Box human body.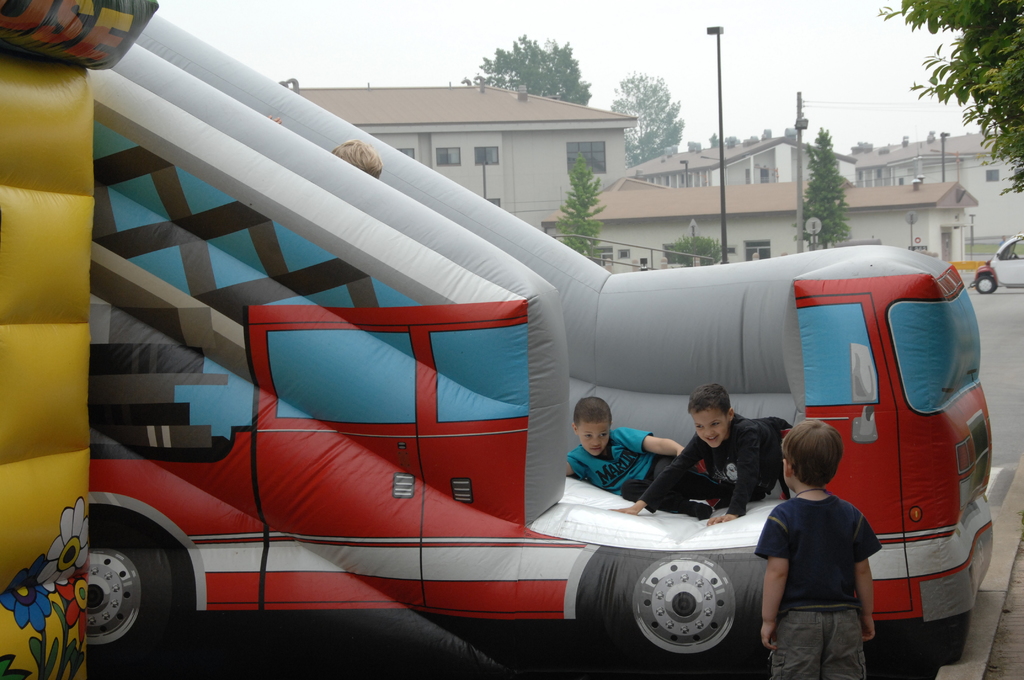
749, 433, 885, 679.
